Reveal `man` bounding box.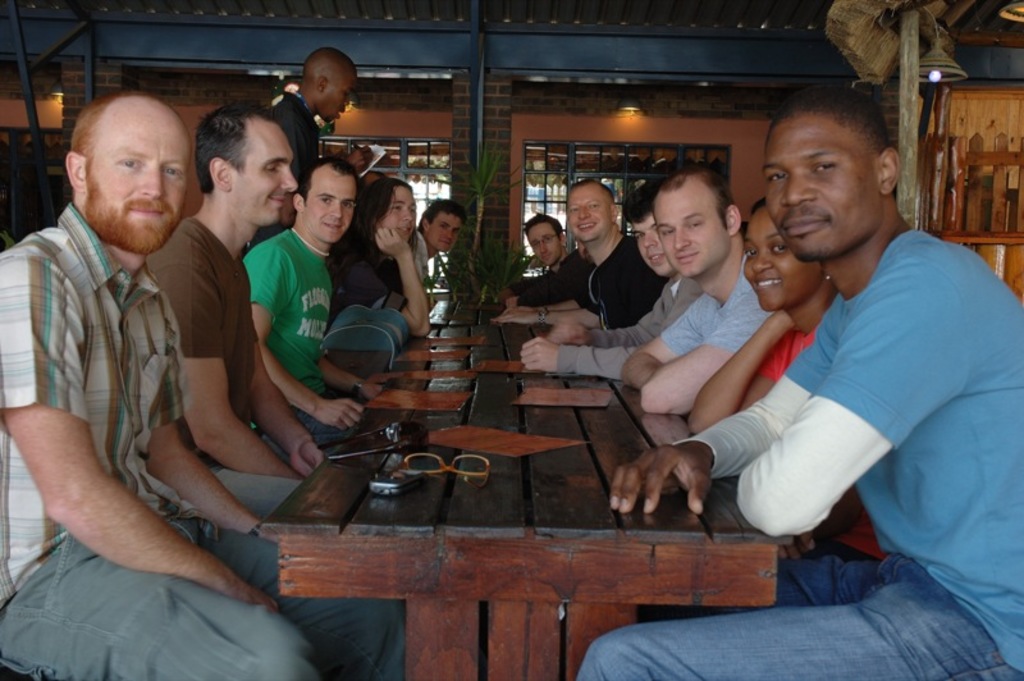
Revealed: region(517, 173, 708, 379).
